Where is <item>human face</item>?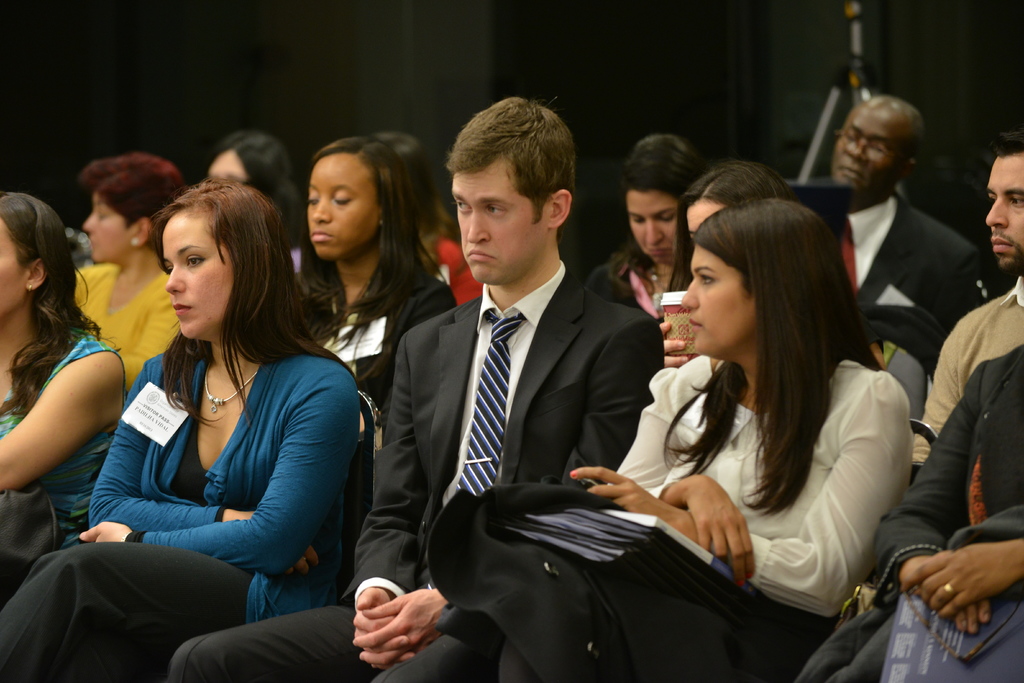
region(209, 149, 247, 184).
